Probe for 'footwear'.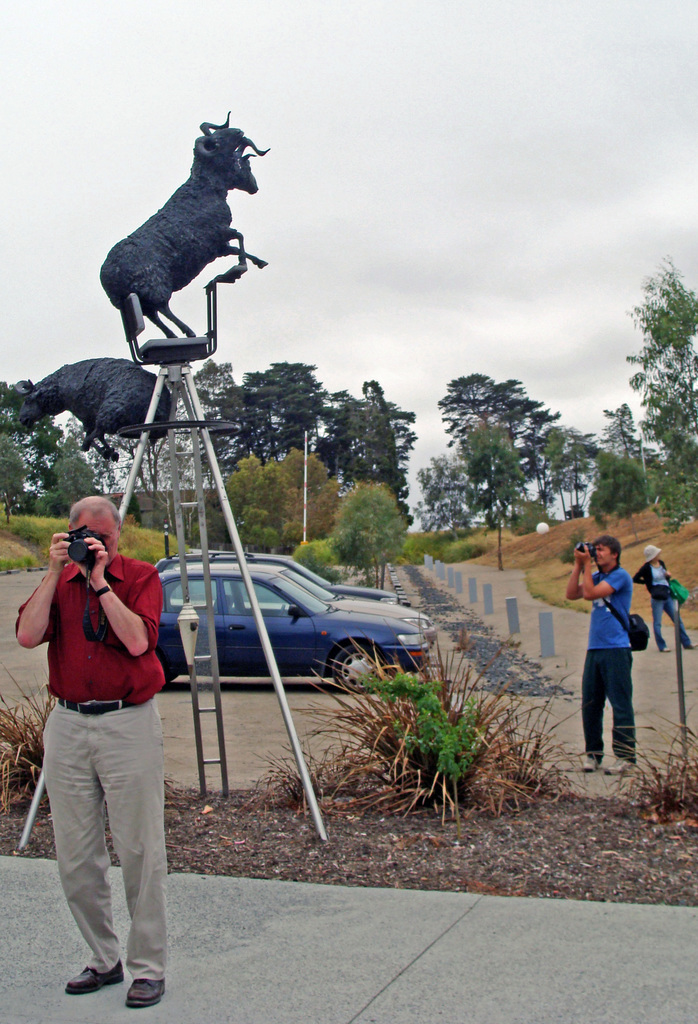
Probe result: [left=115, top=970, right=165, bottom=1009].
